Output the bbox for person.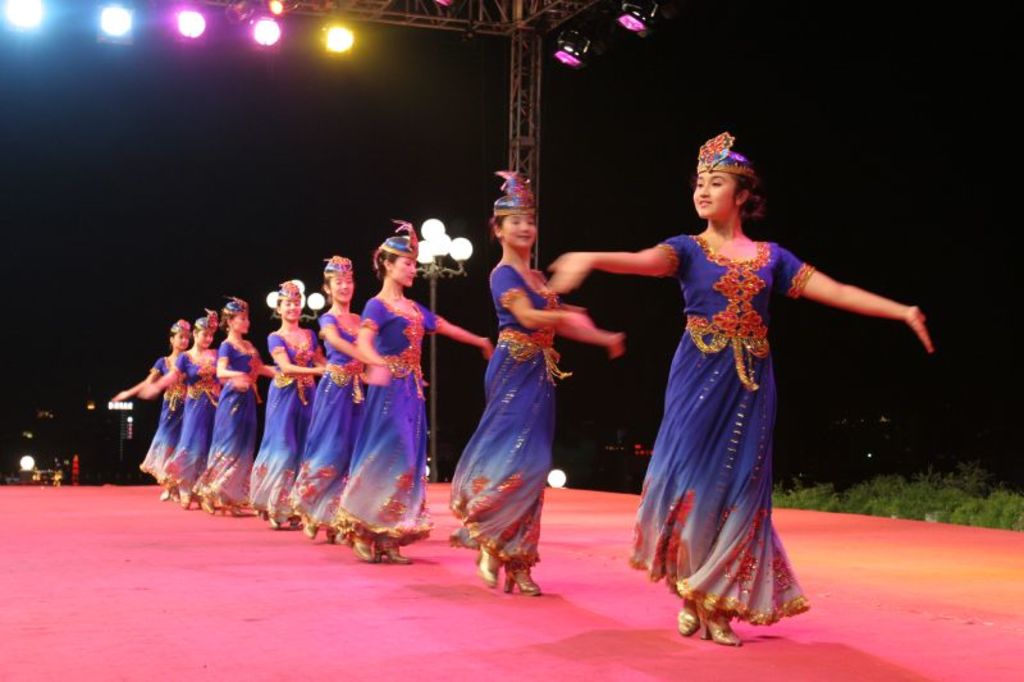
288/247/374/540.
